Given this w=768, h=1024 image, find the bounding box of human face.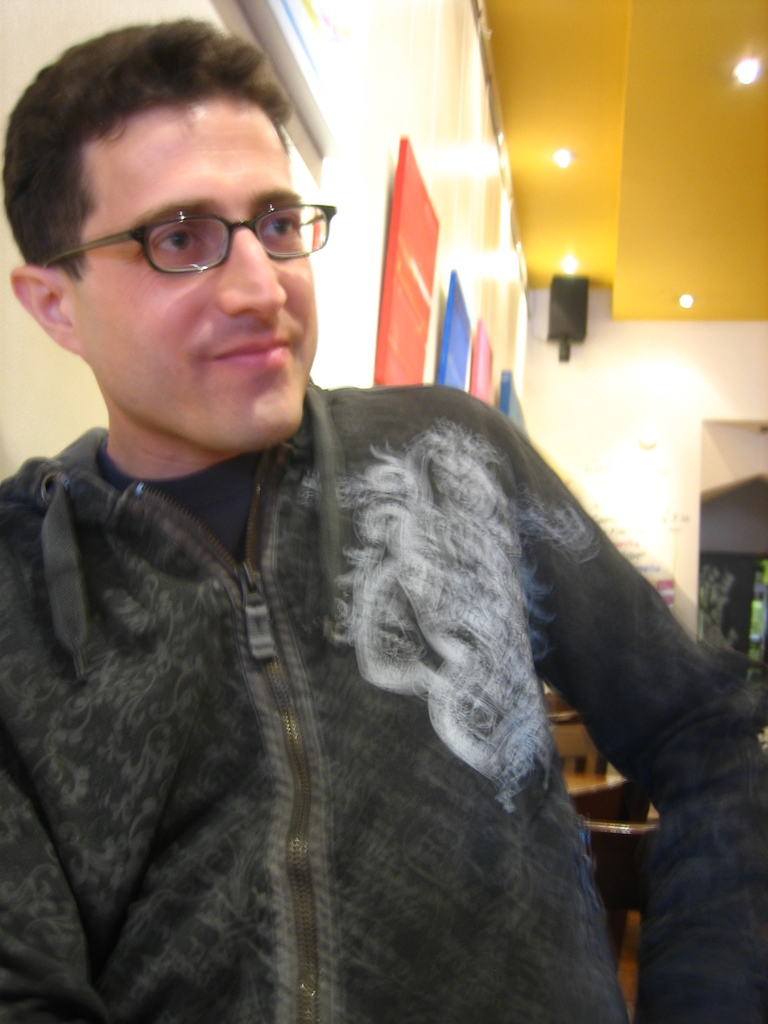
left=76, top=93, right=310, bottom=454.
